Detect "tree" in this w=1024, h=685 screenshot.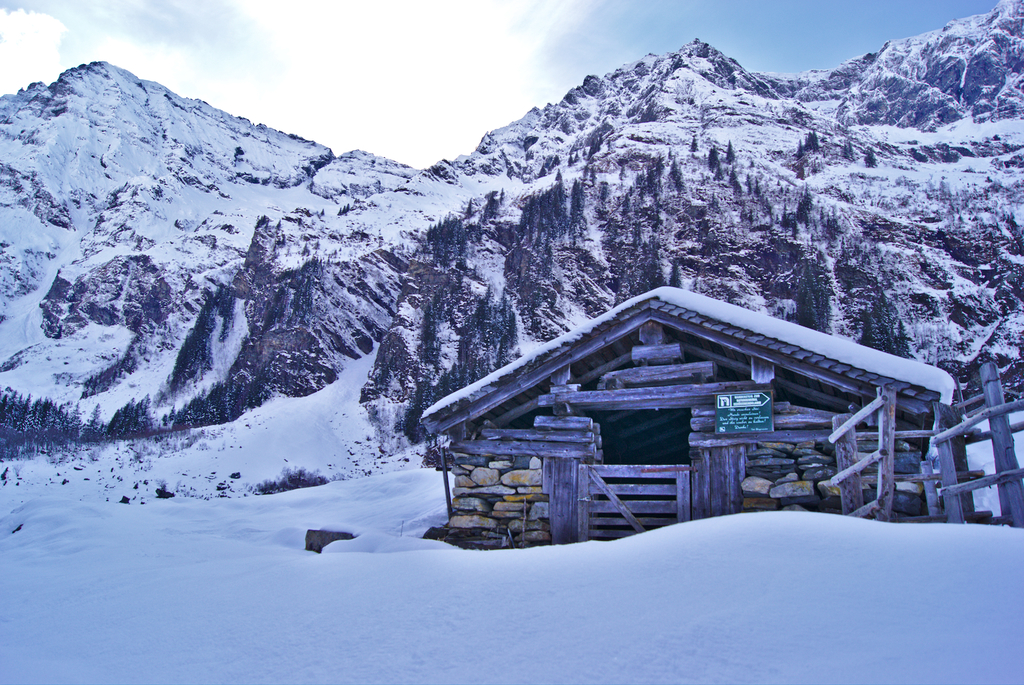
Detection: [156,284,234,395].
